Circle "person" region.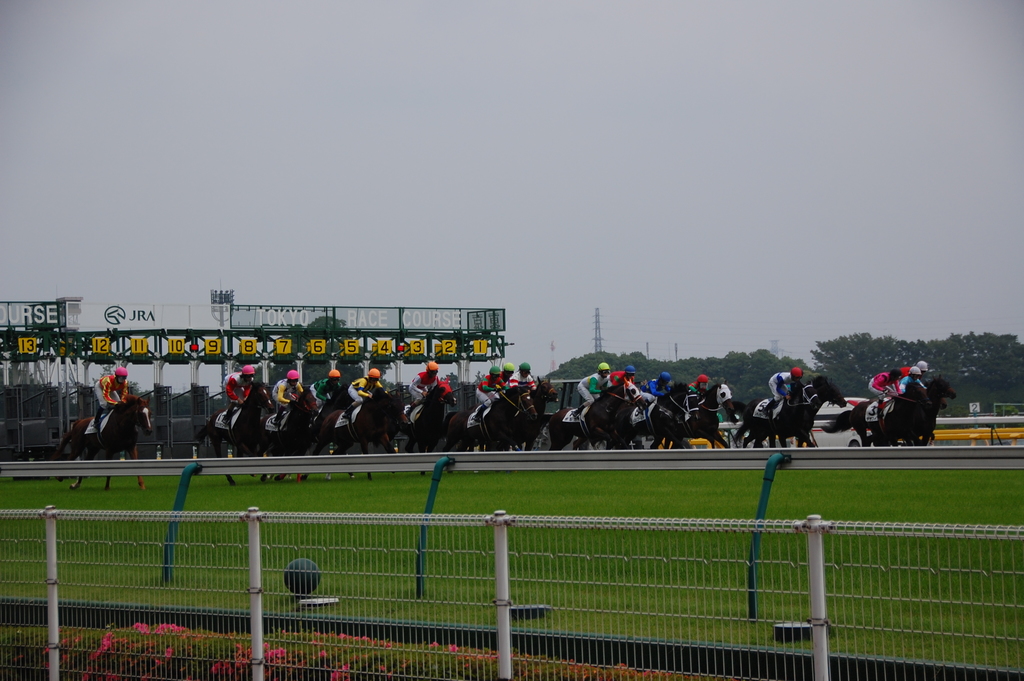
Region: [x1=574, y1=364, x2=610, y2=418].
